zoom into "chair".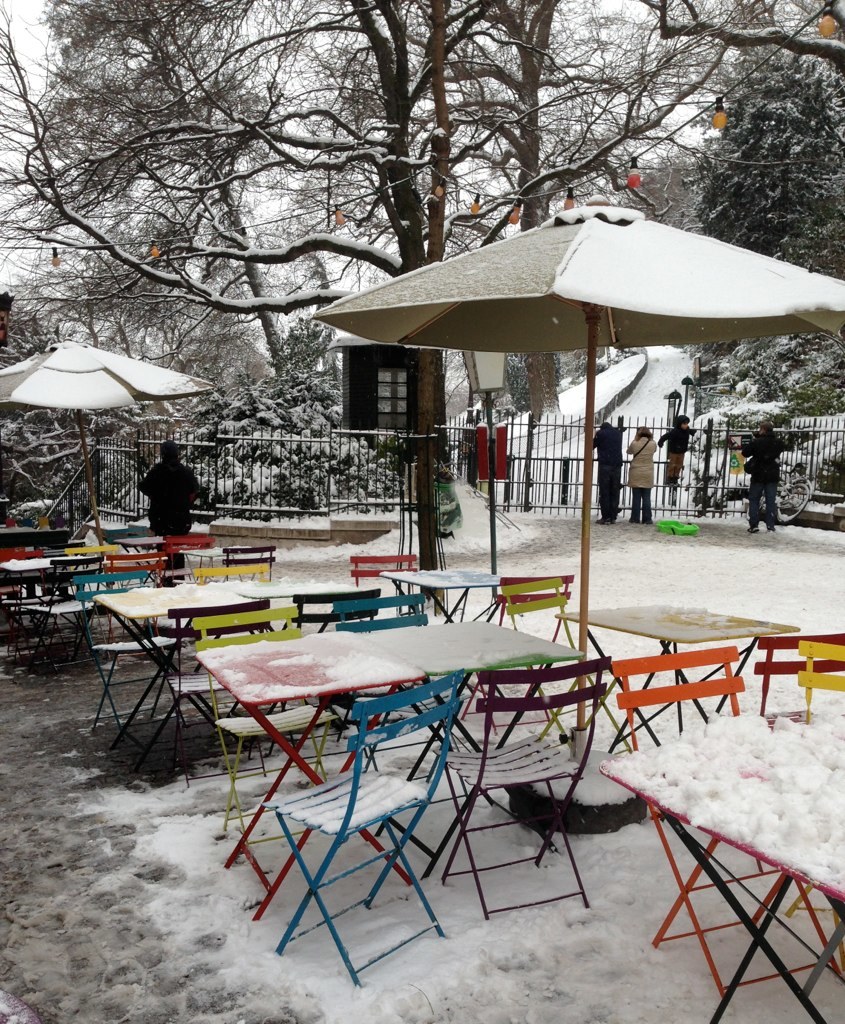
Zoom target: Rect(347, 547, 447, 696).
